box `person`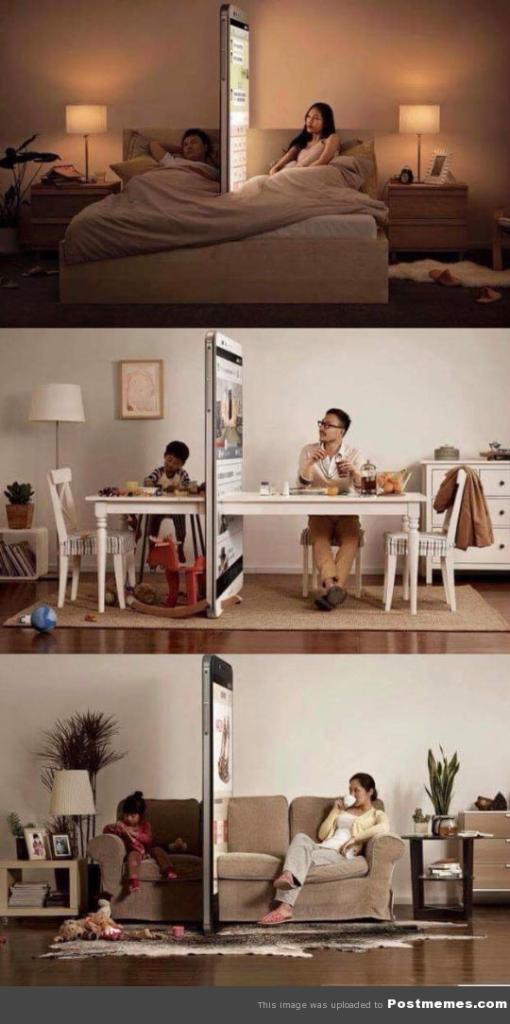
Rect(258, 773, 398, 924)
